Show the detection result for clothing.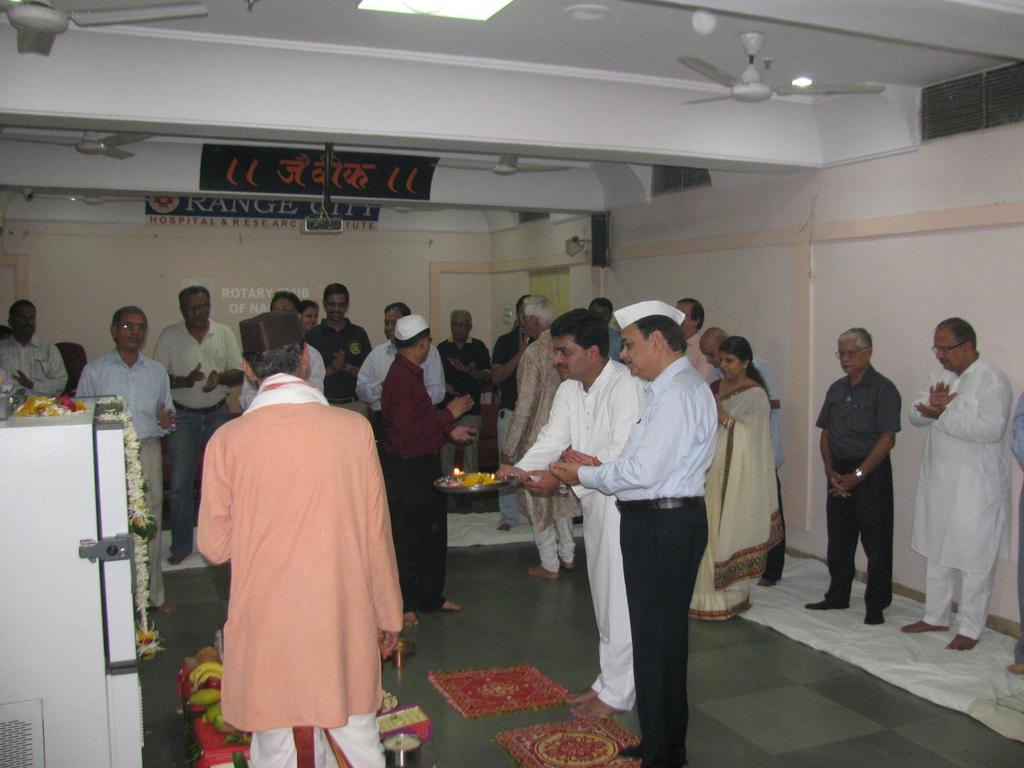
box=[79, 348, 173, 607].
